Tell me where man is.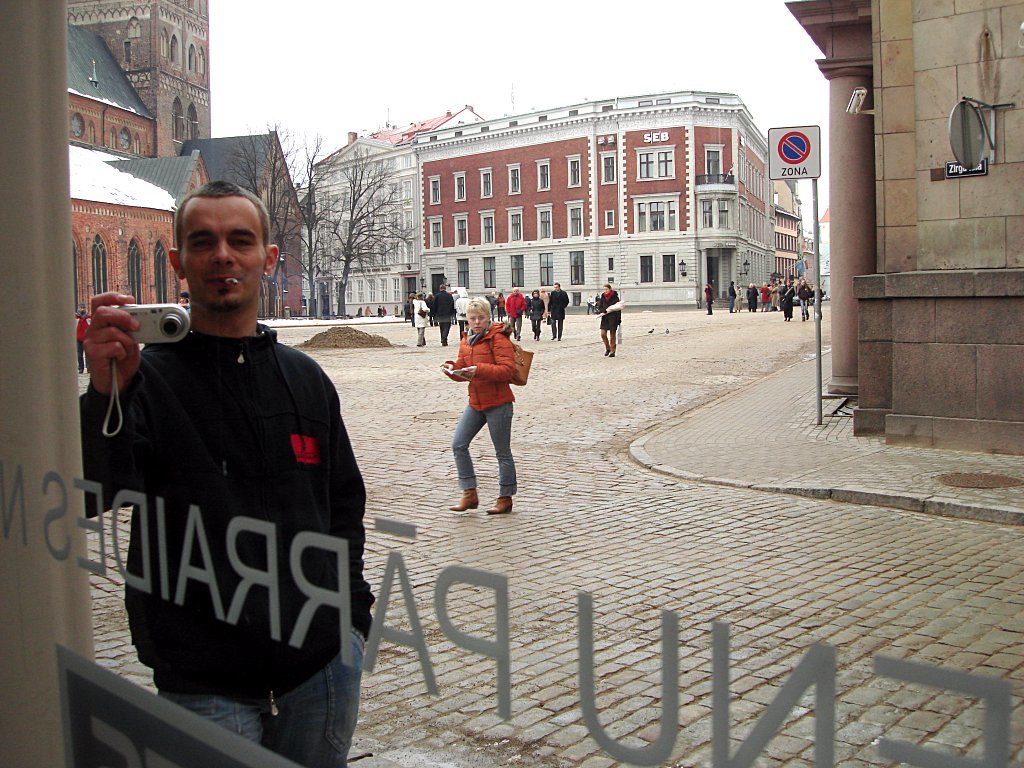
man is at detection(707, 288, 709, 312).
